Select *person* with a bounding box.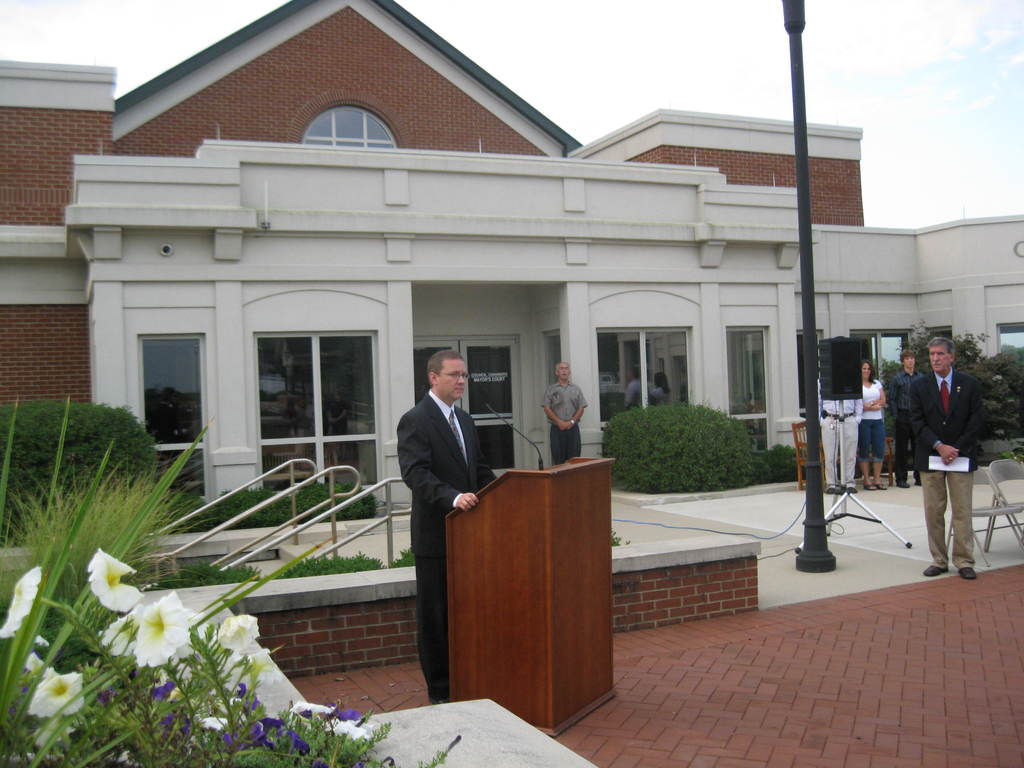
left=908, top=330, right=979, bottom=579.
